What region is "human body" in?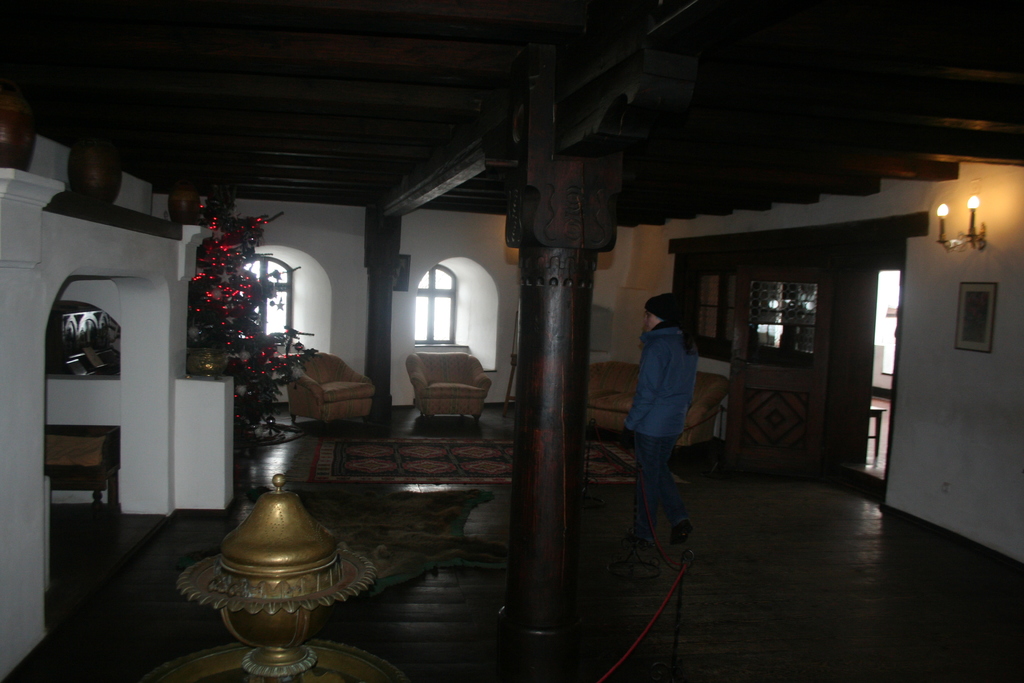
(x1=628, y1=286, x2=714, y2=563).
